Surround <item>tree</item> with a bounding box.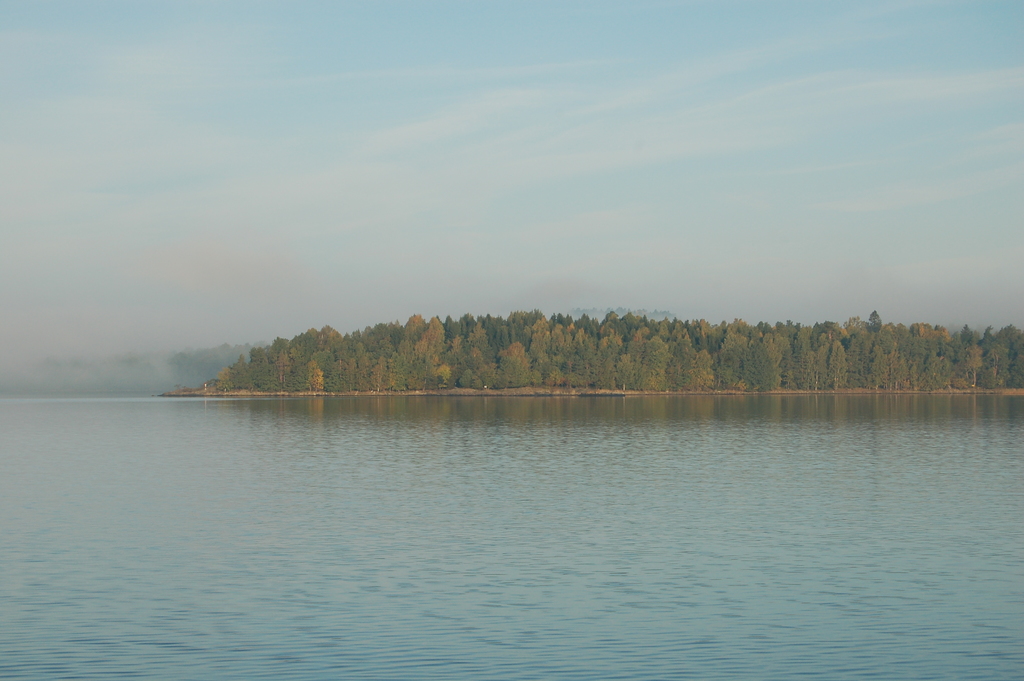
400 317 425 358.
